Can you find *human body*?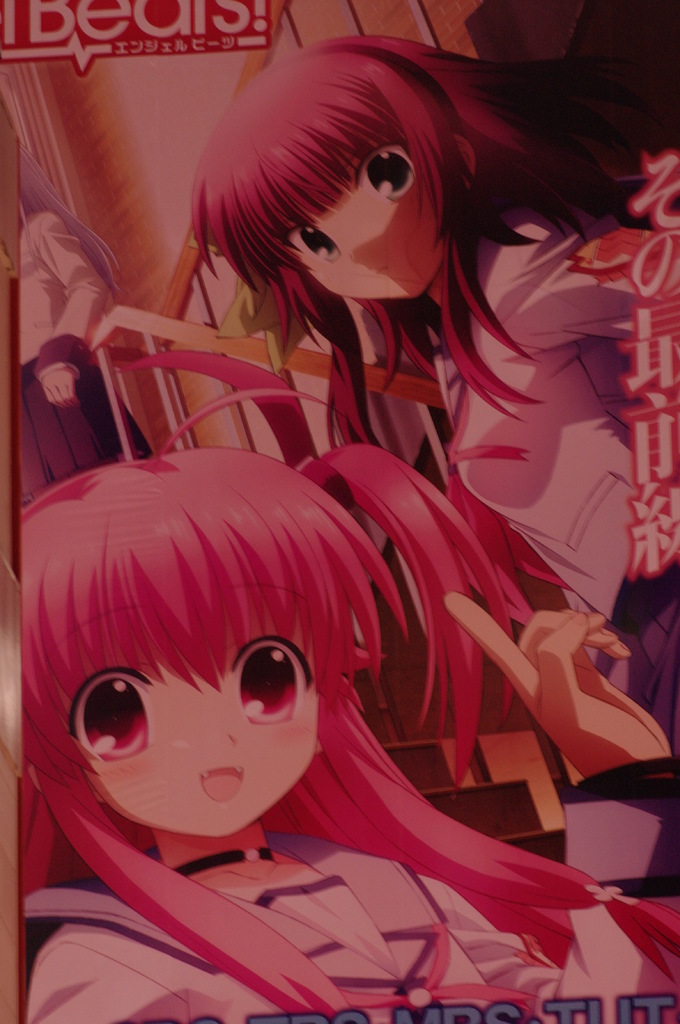
Yes, bounding box: (186,31,679,778).
